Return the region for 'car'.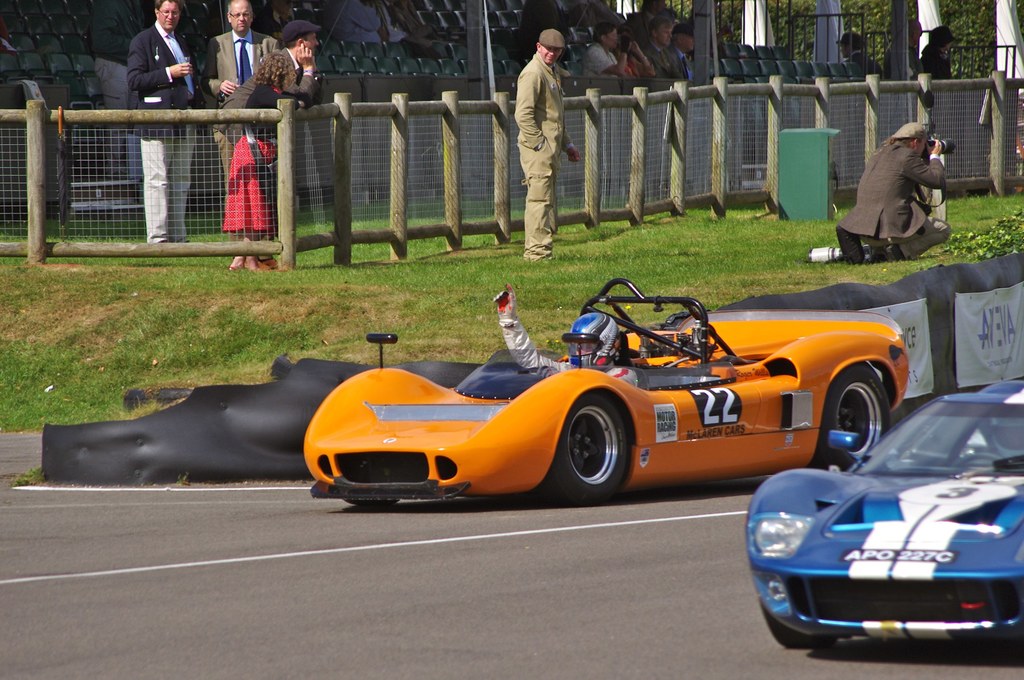
Rect(302, 279, 915, 510).
